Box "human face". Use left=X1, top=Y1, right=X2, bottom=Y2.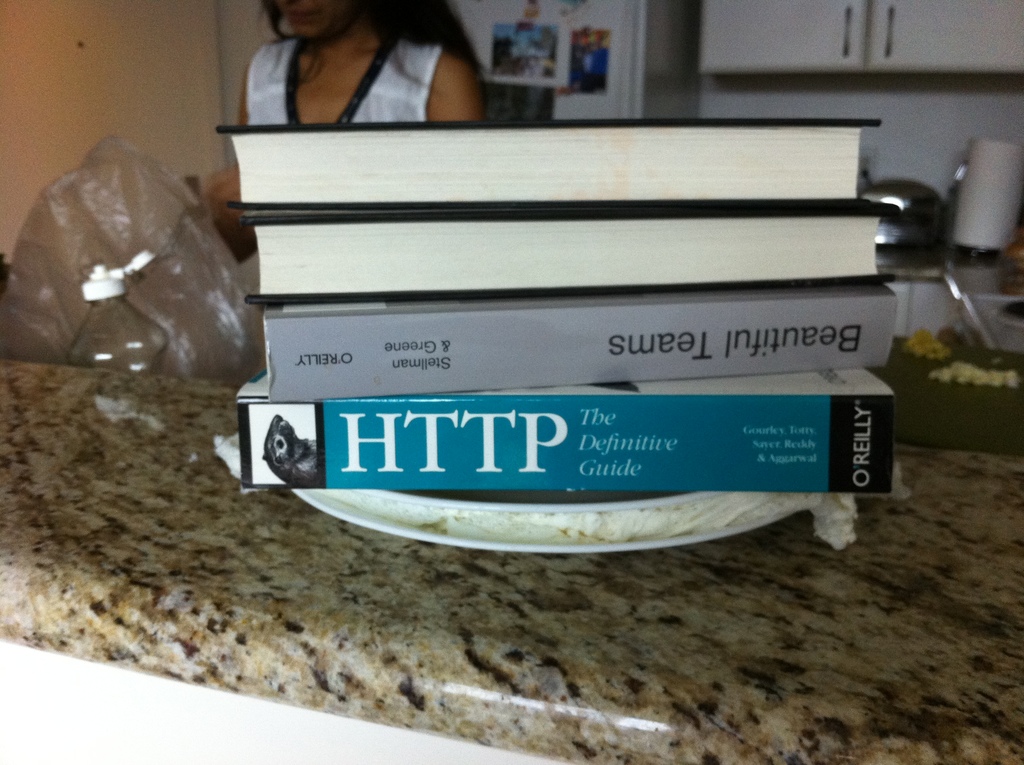
left=275, top=0, right=353, bottom=38.
